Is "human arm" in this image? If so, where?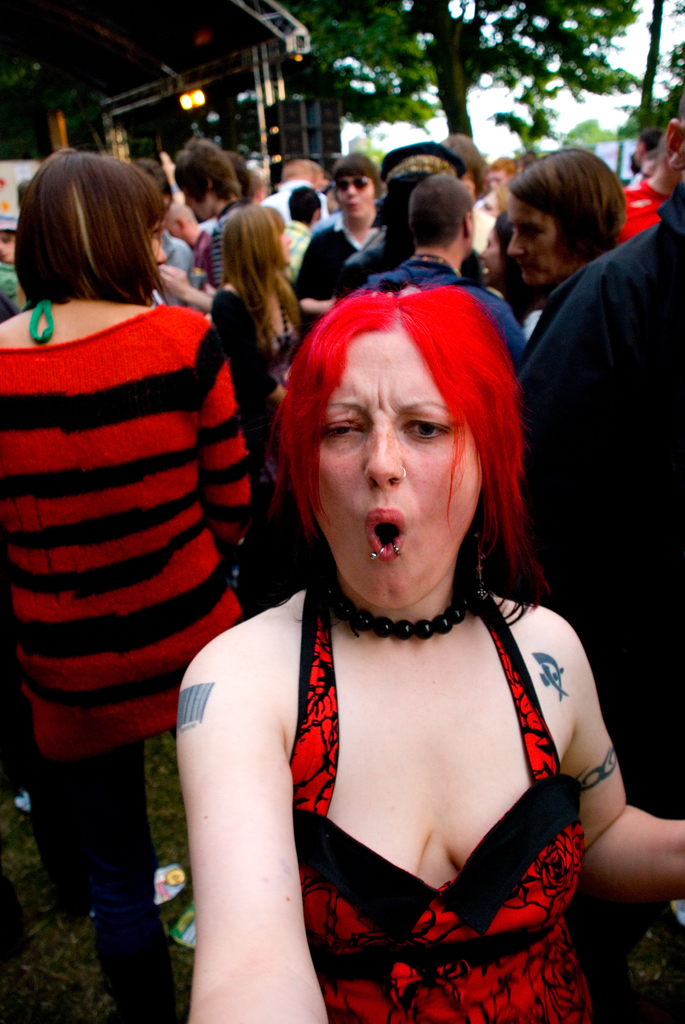
Yes, at Rect(169, 204, 214, 268).
